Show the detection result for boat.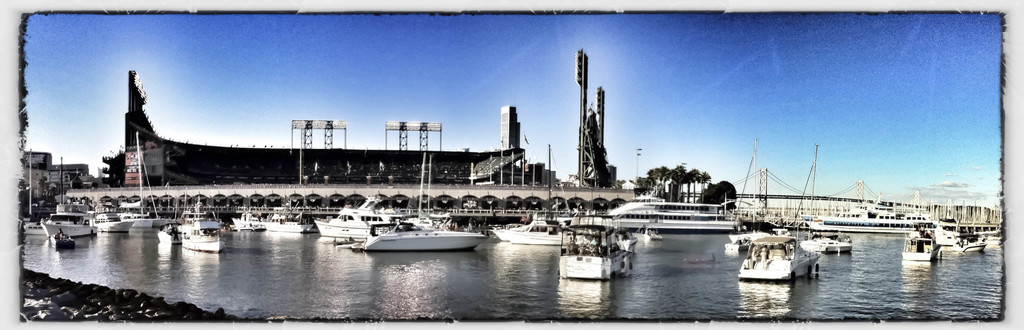
select_region(948, 234, 986, 256).
